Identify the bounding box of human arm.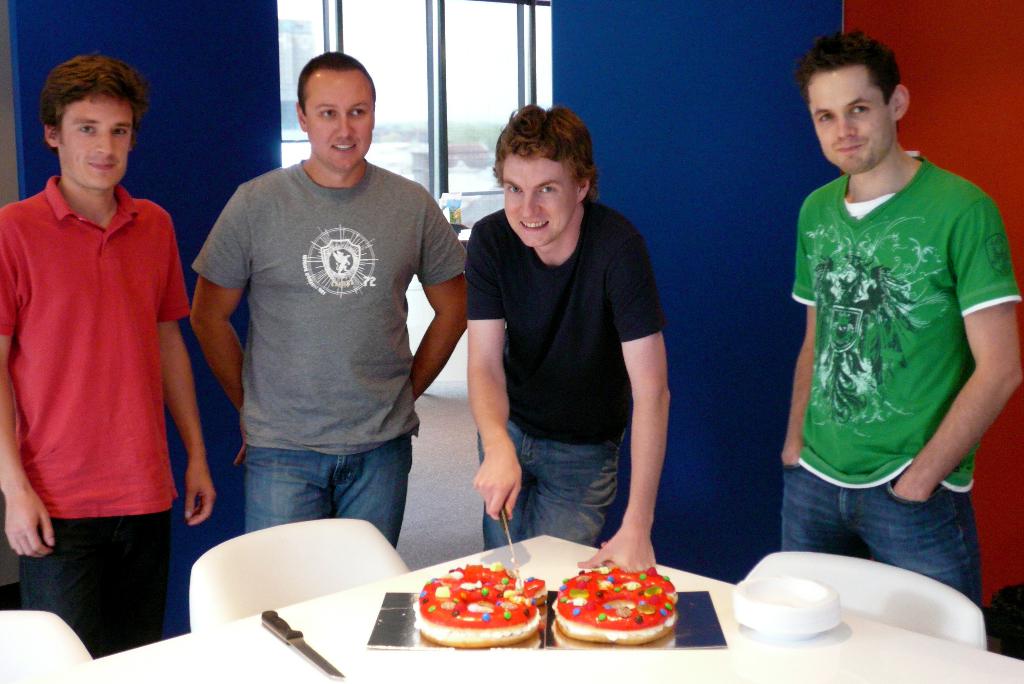
bbox(895, 199, 1023, 501).
